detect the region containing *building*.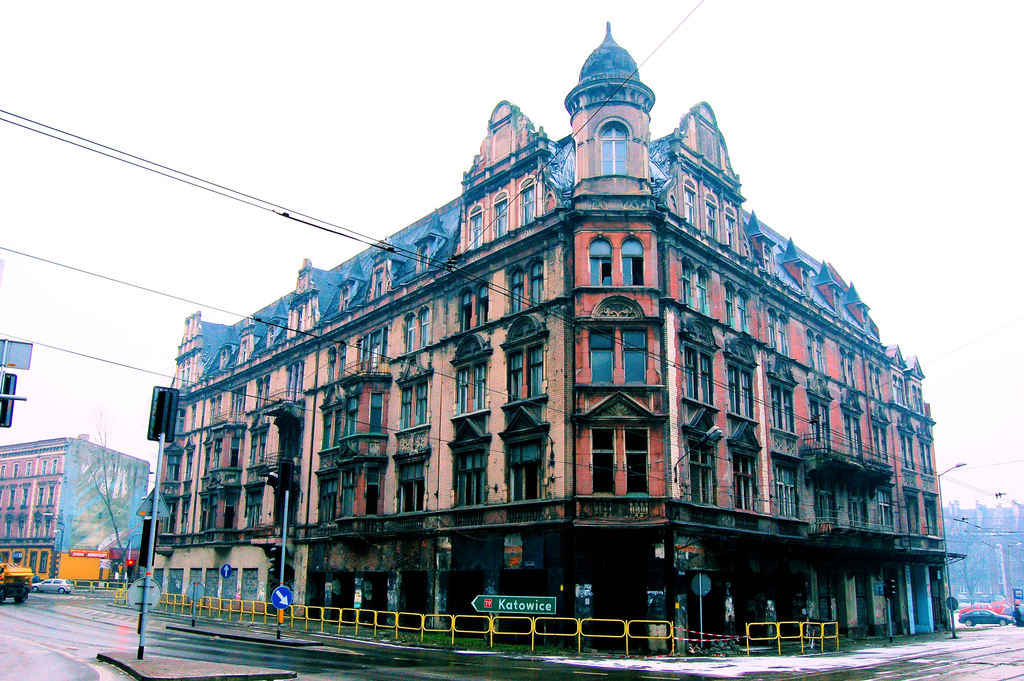
934:500:1023:623.
